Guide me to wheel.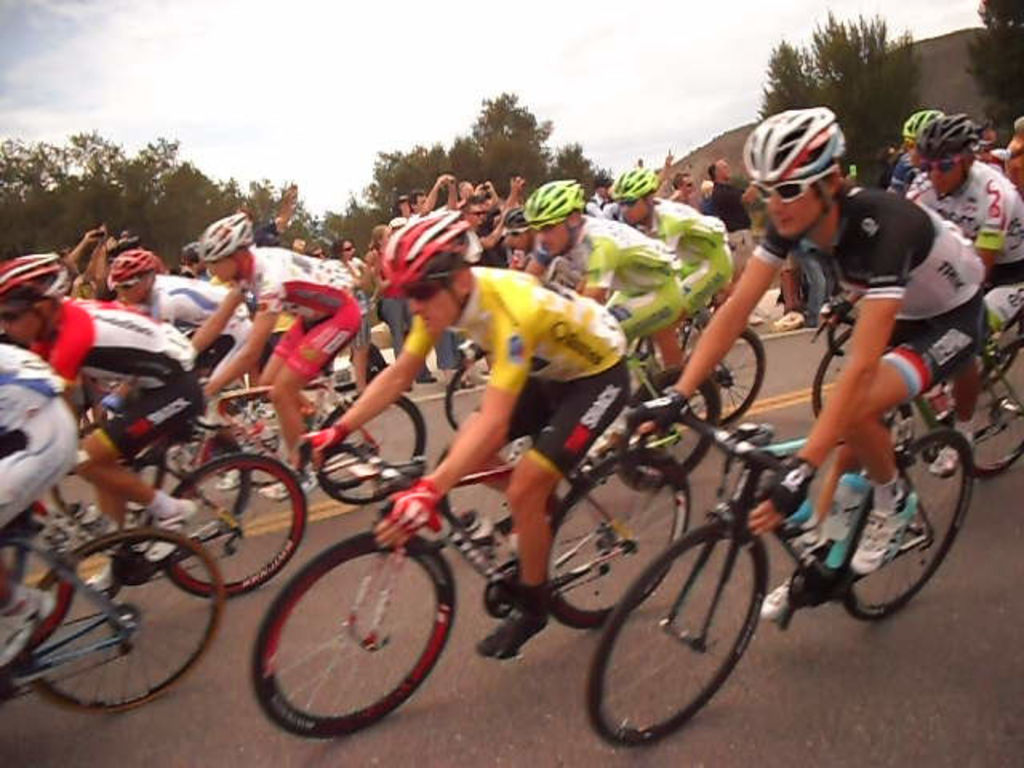
Guidance: [x1=541, y1=450, x2=699, y2=619].
